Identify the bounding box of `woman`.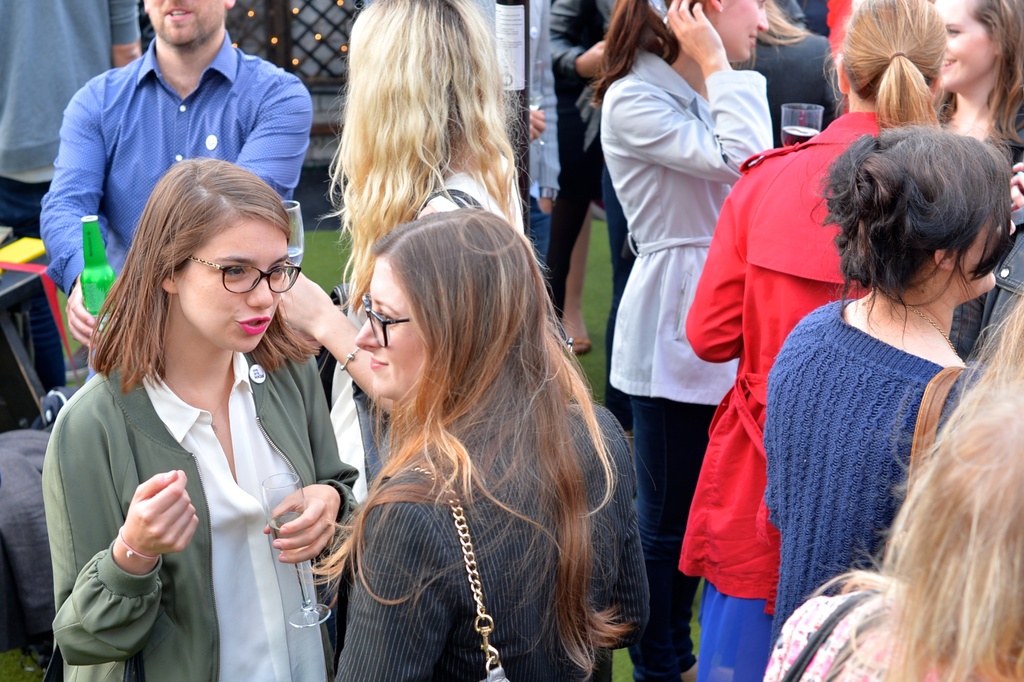
l=761, t=124, r=1012, b=678.
